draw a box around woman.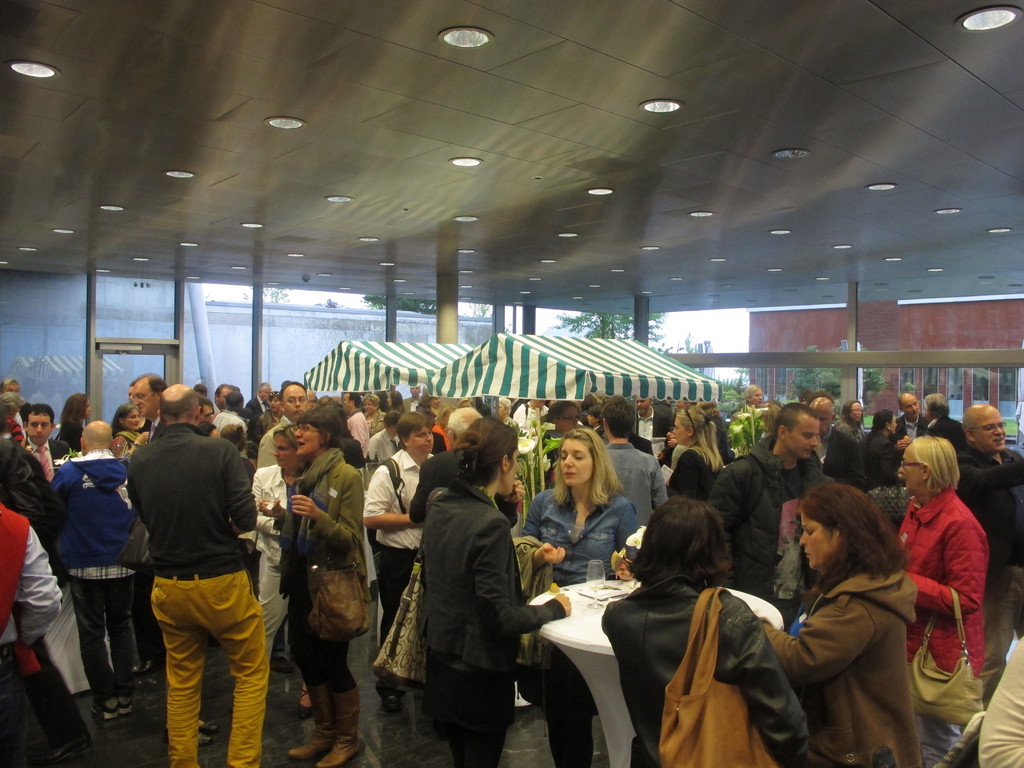
<box>108,405,149,452</box>.
